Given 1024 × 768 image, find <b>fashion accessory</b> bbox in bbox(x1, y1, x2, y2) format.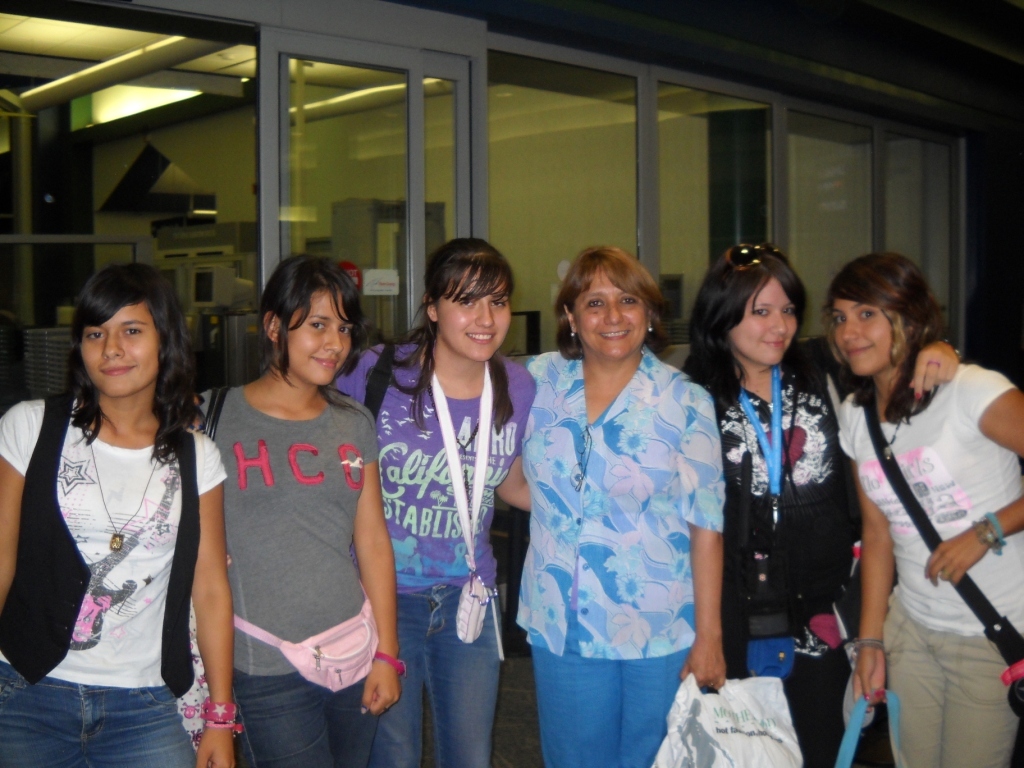
bbox(430, 361, 505, 661).
